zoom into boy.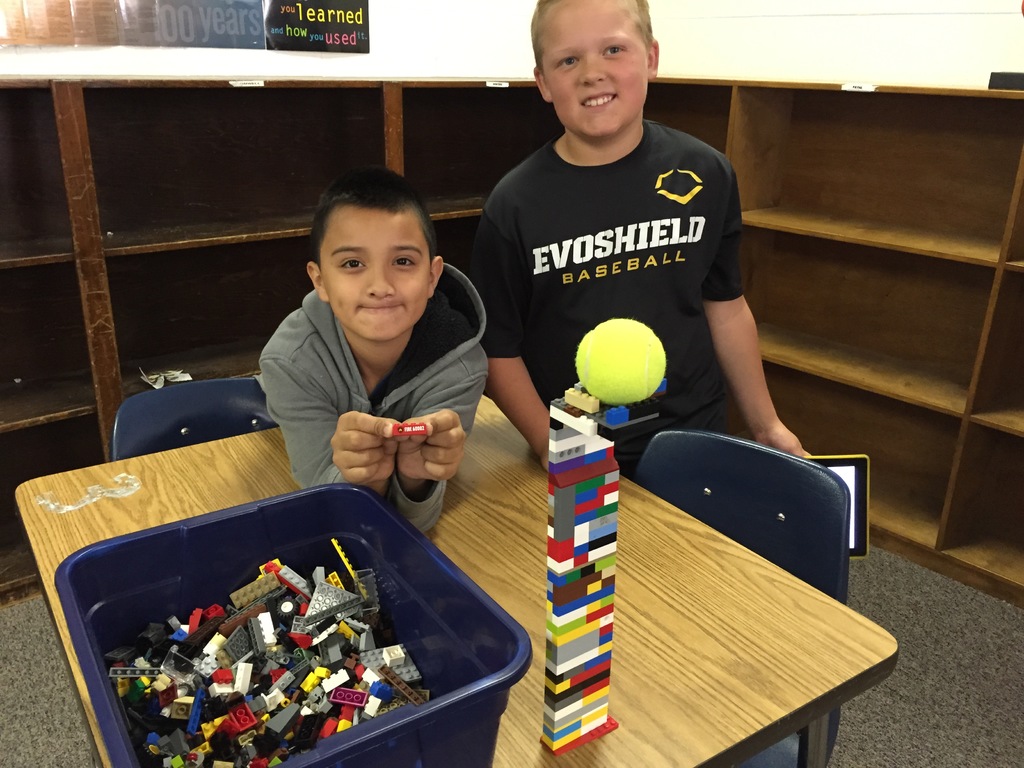
Zoom target: [left=263, top=168, right=494, bottom=525].
